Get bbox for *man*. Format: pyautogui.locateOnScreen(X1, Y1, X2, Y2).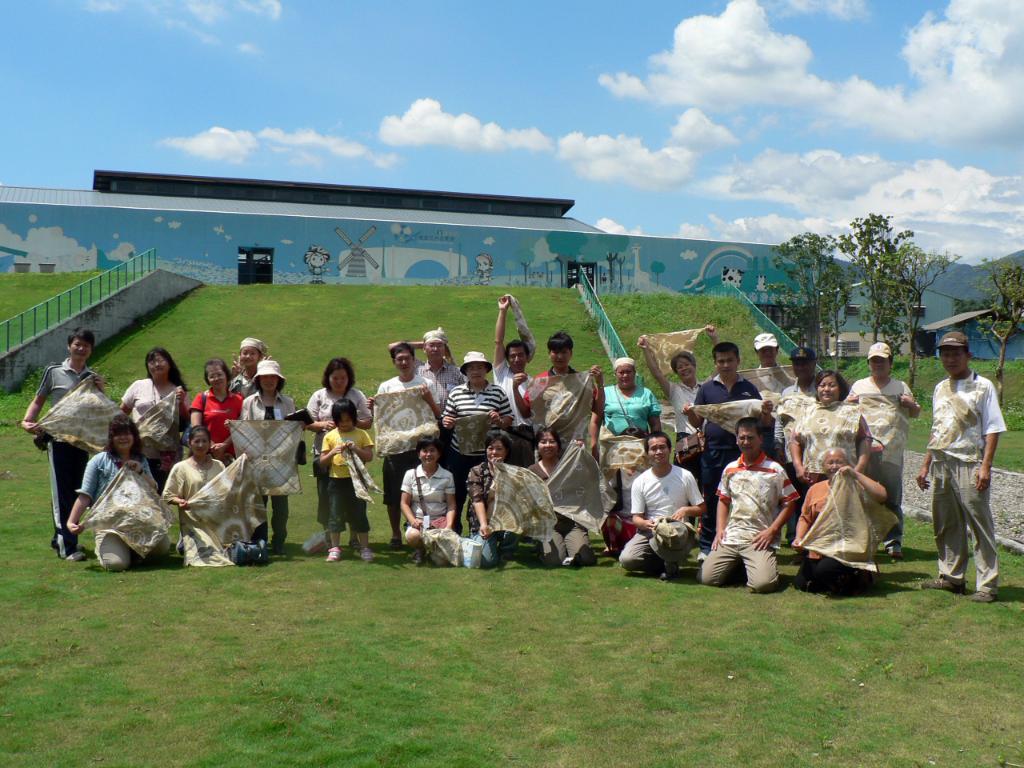
pyautogui.locateOnScreen(436, 350, 514, 534).
